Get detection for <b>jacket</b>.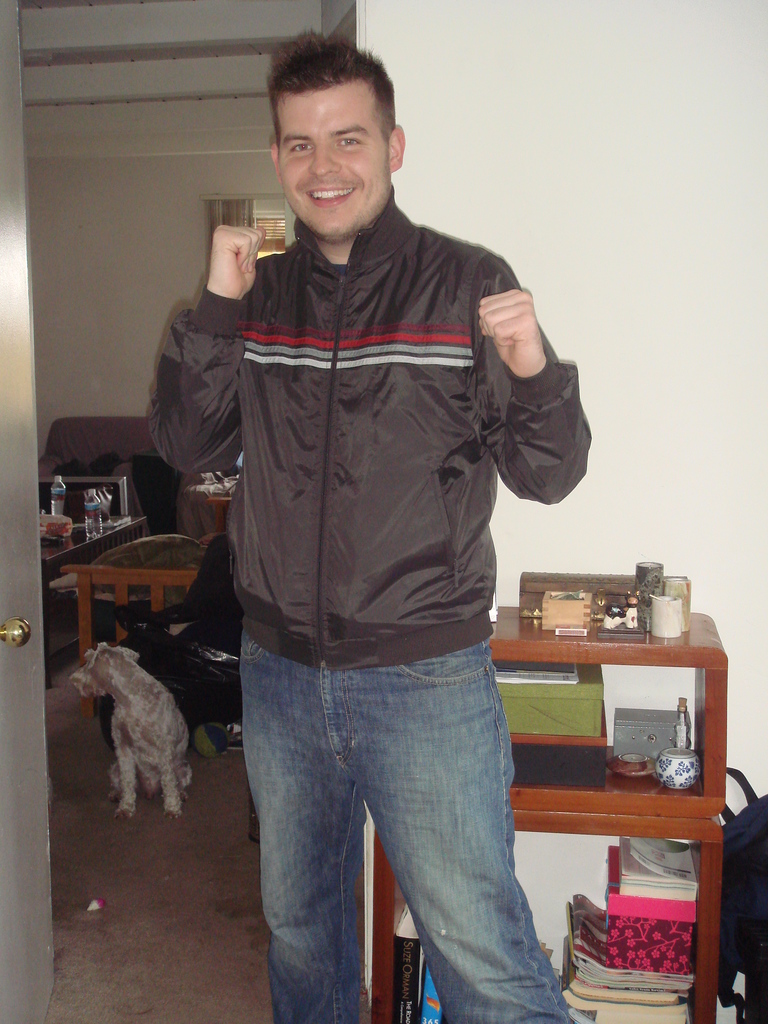
Detection: (x1=152, y1=157, x2=576, y2=645).
